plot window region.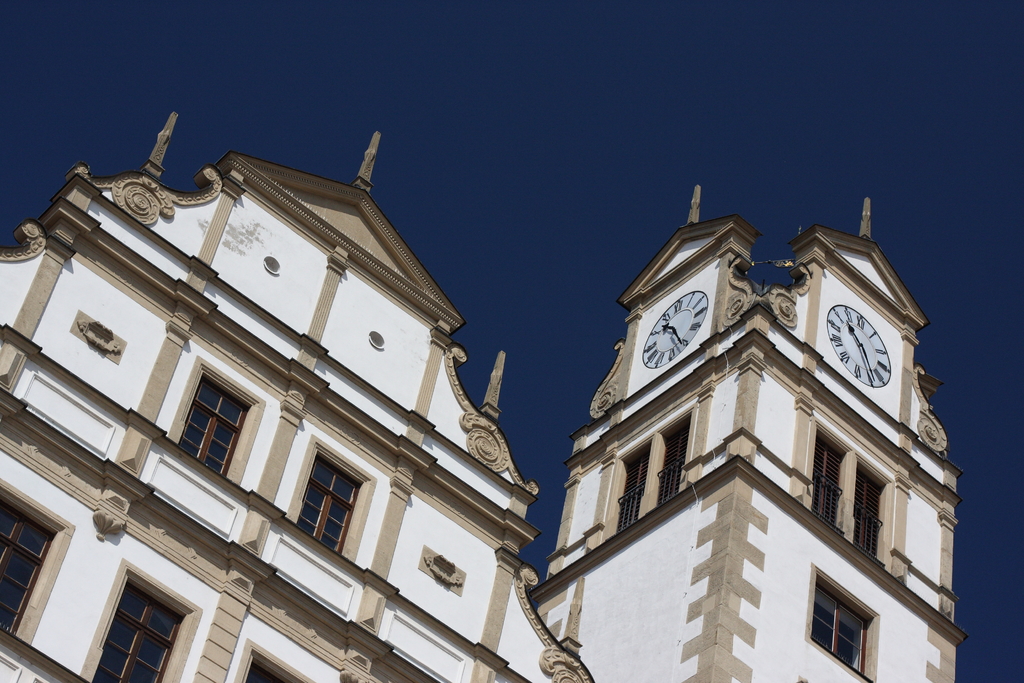
Plotted at bbox(237, 646, 311, 682).
